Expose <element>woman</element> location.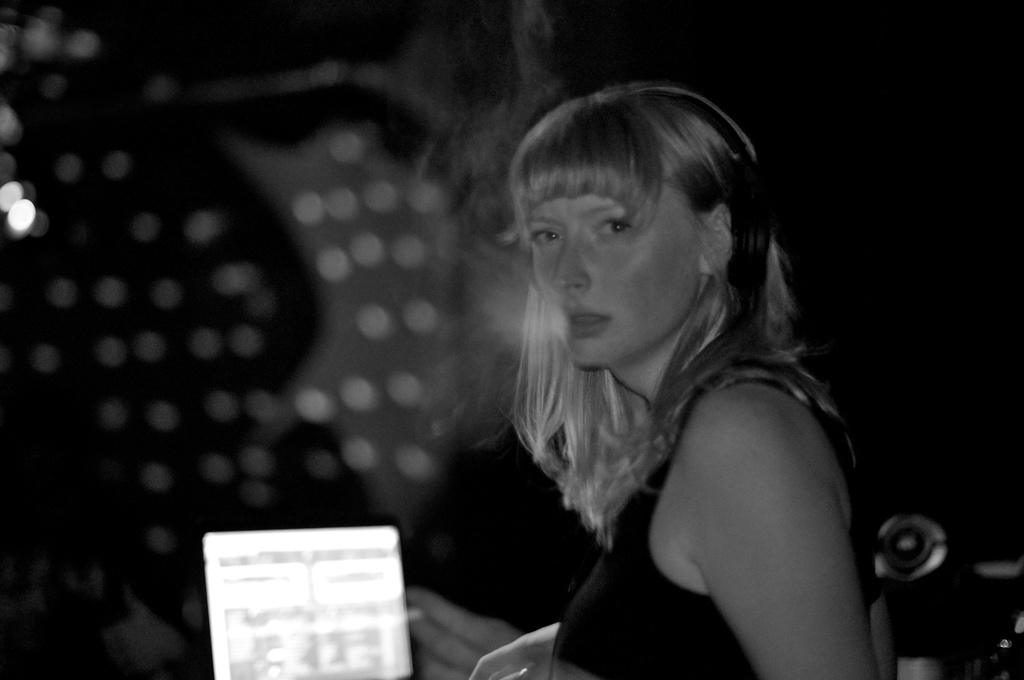
Exposed at (432, 82, 911, 679).
